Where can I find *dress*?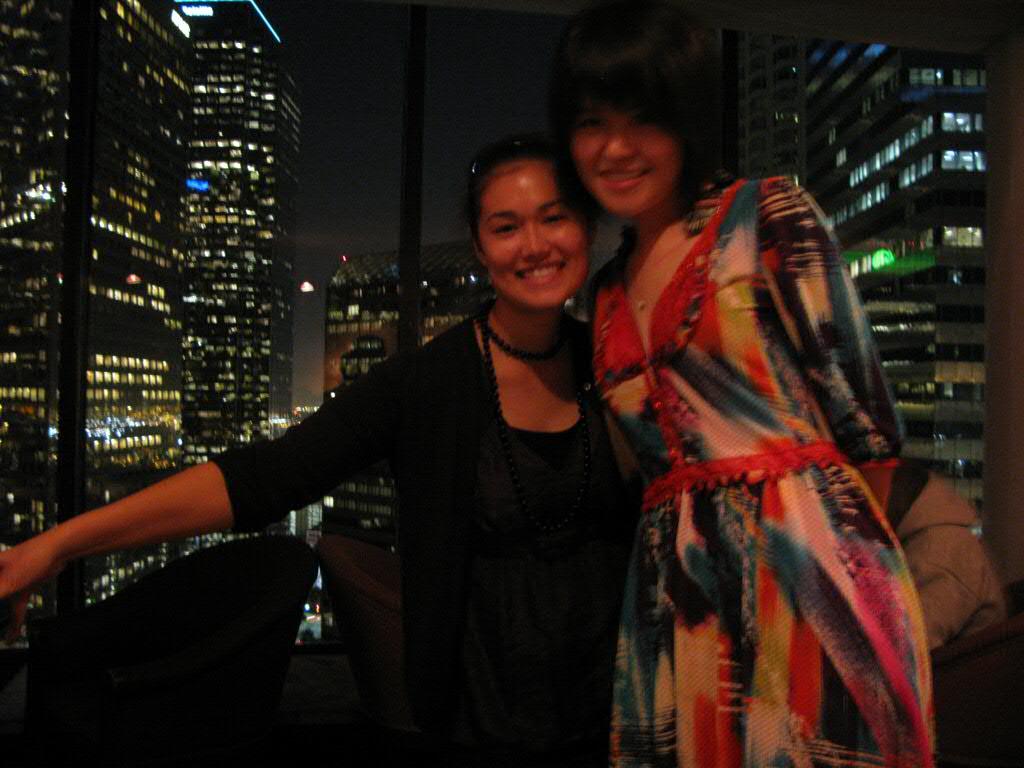
You can find it at 590/183/929/767.
